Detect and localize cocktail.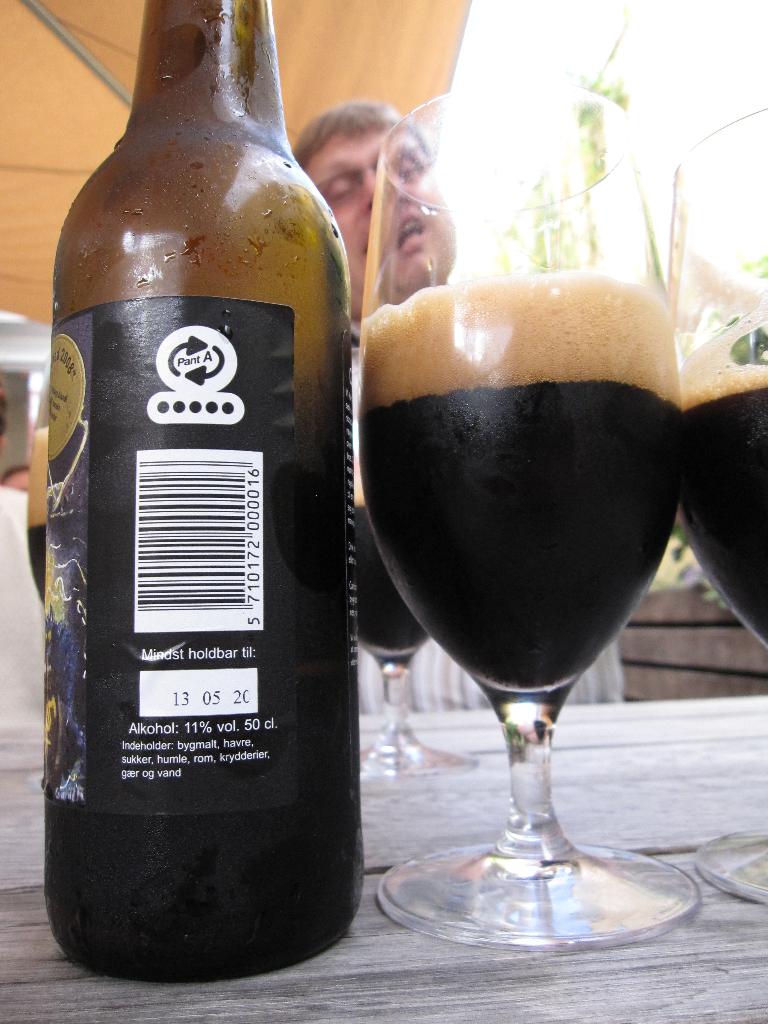
Localized at 355, 76, 698, 955.
